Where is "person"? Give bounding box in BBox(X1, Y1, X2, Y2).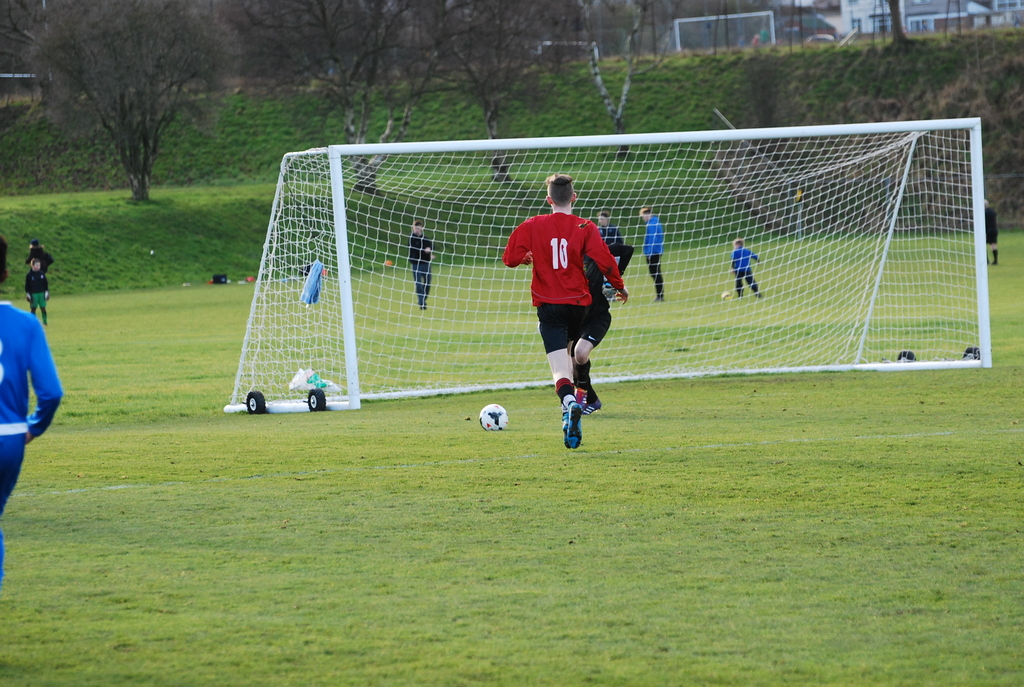
BBox(25, 258, 52, 324).
